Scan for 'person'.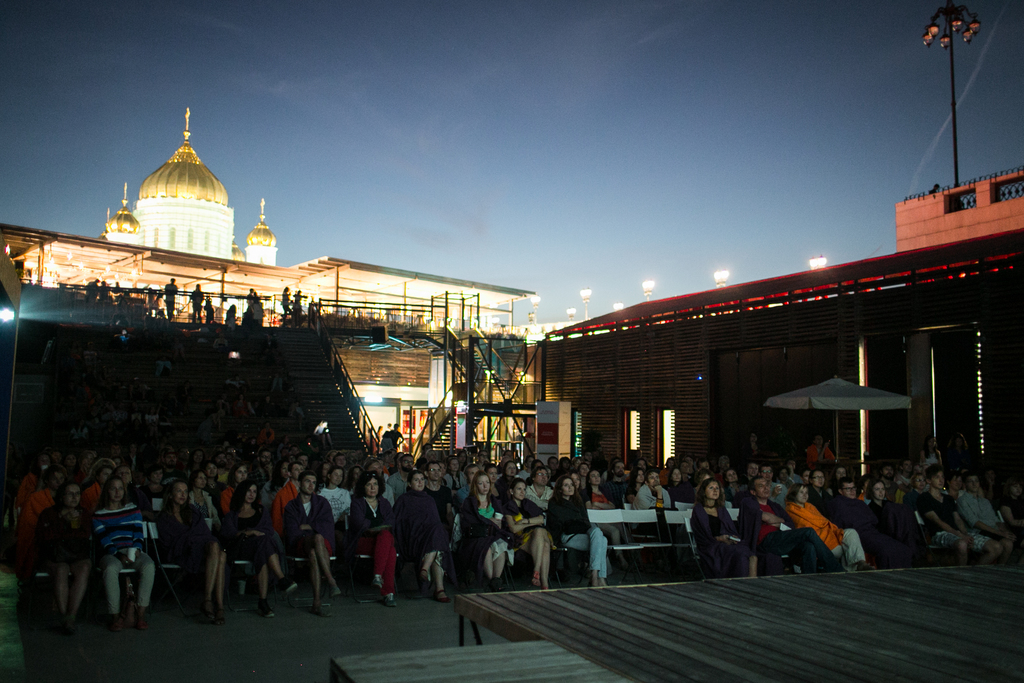
Scan result: rect(262, 461, 292, 518).
